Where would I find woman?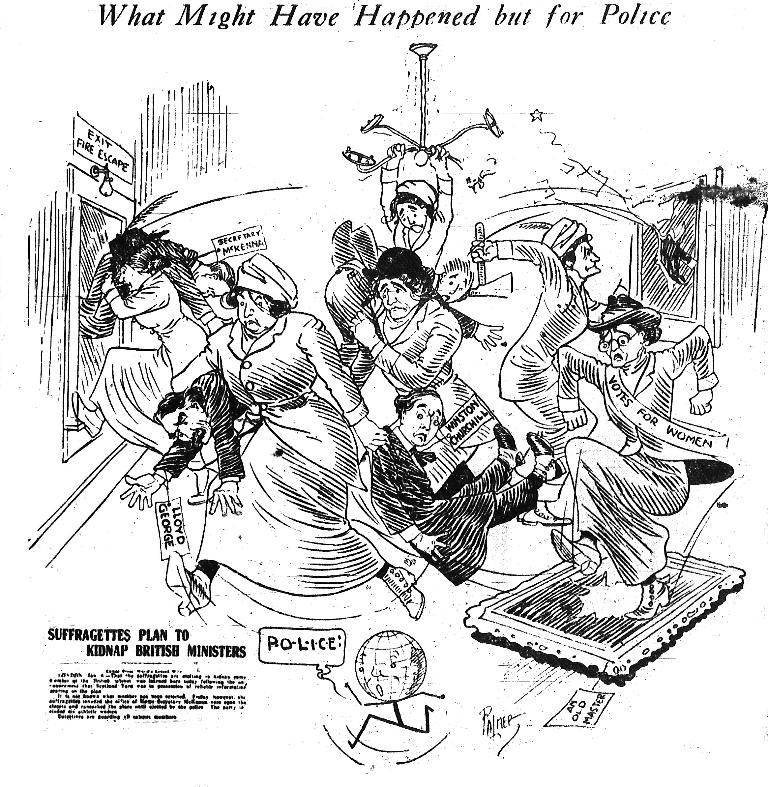
At (167,256,425,622).
